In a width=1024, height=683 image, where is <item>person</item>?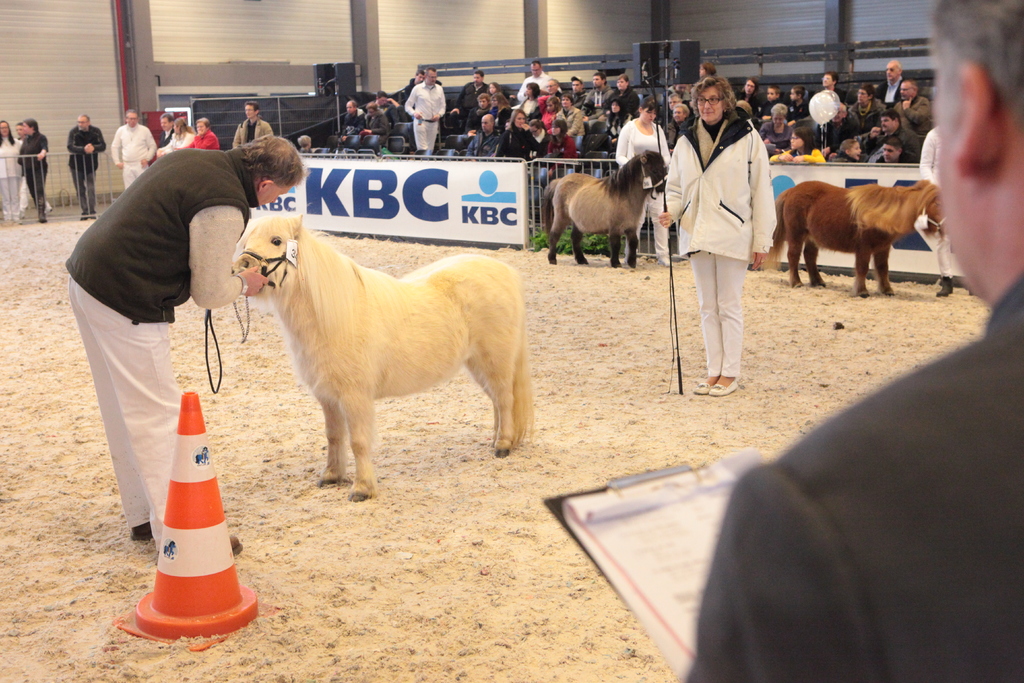
[844, 84, 876, 125].
